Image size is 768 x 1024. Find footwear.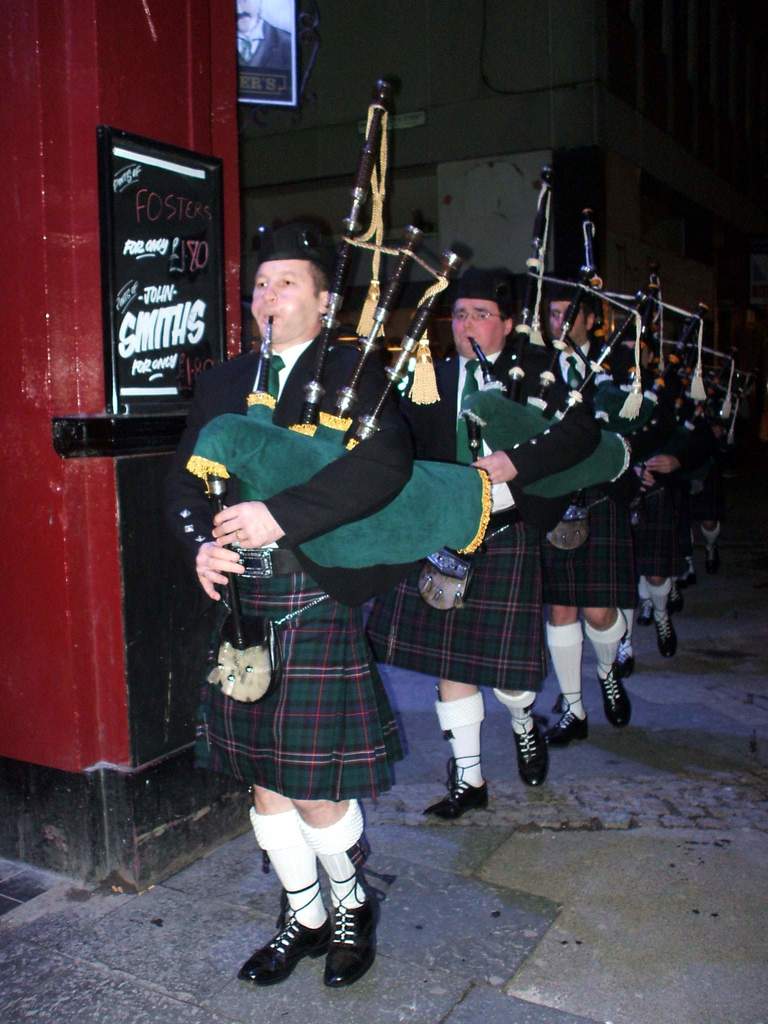
crop(669, 579, 682, 618).
